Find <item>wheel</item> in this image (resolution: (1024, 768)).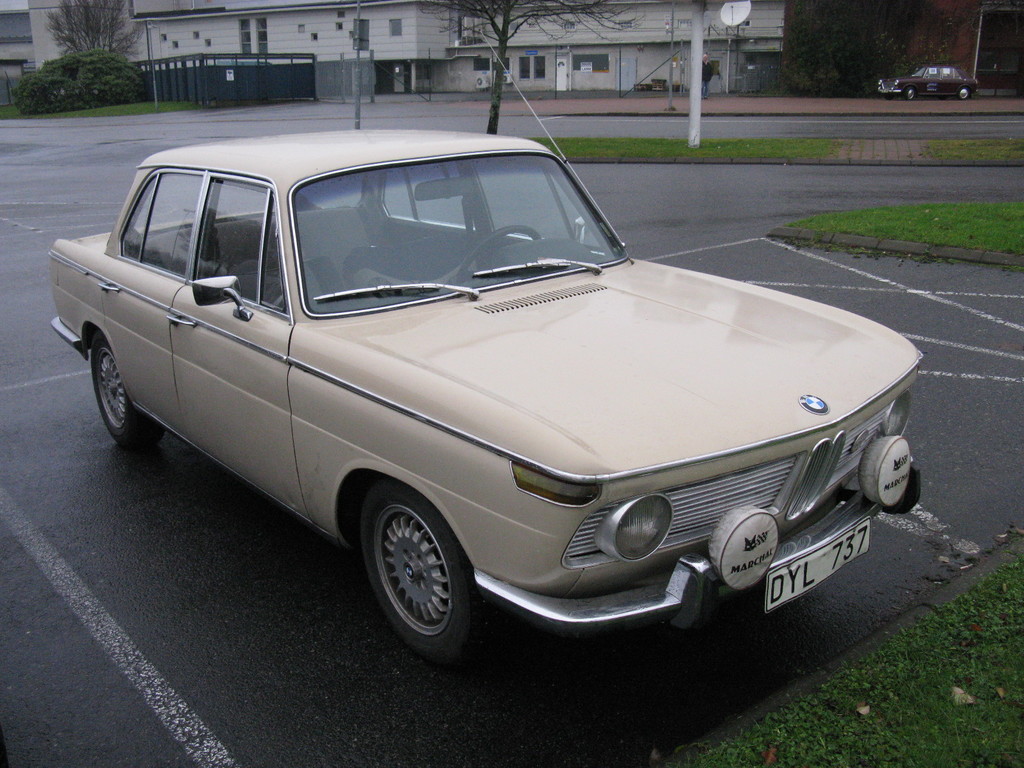
crop(938, 95, 950, 99).
